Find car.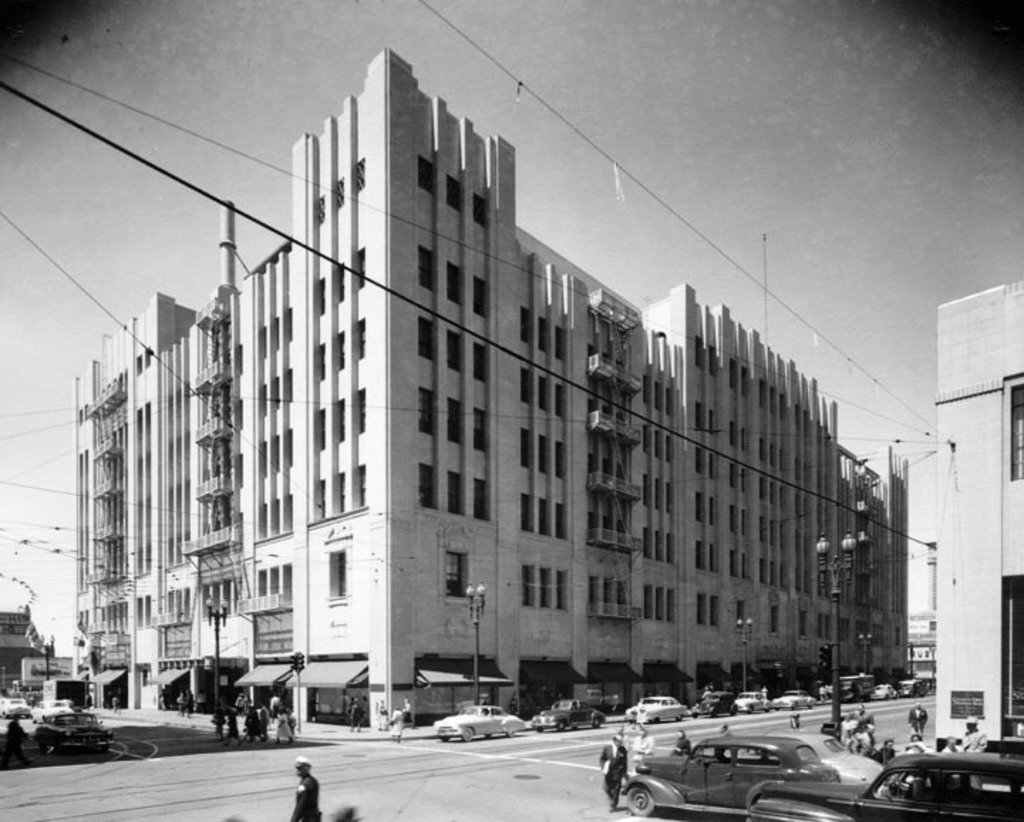
BBox(0, 698, 34, 720).
